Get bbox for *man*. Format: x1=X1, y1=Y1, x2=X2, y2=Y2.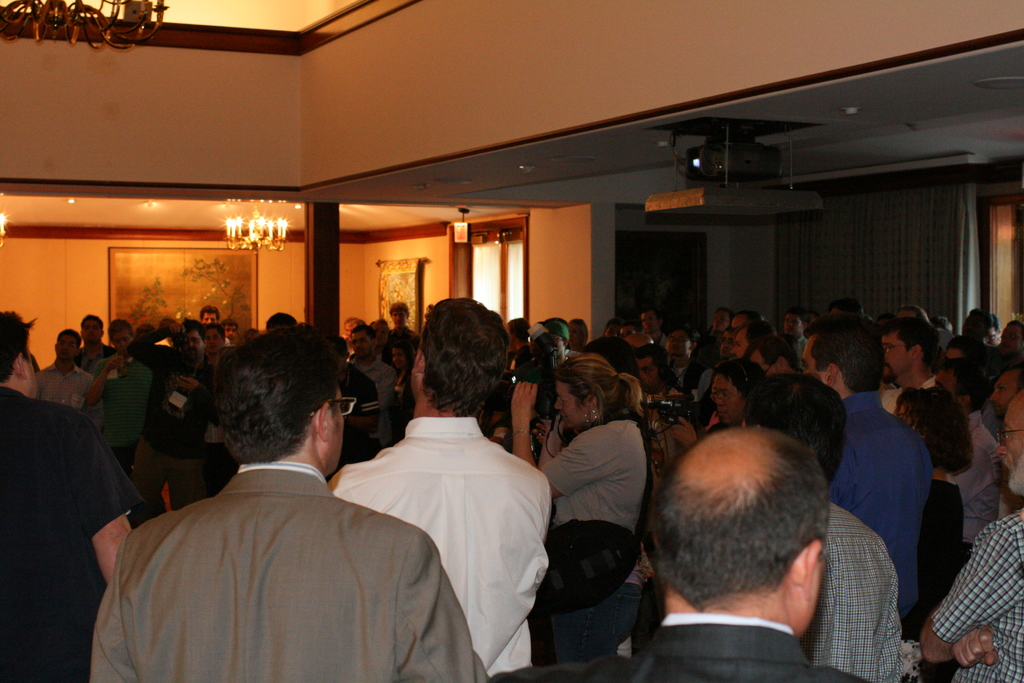
x1=626, y1=375, x2=908, y2=679.
